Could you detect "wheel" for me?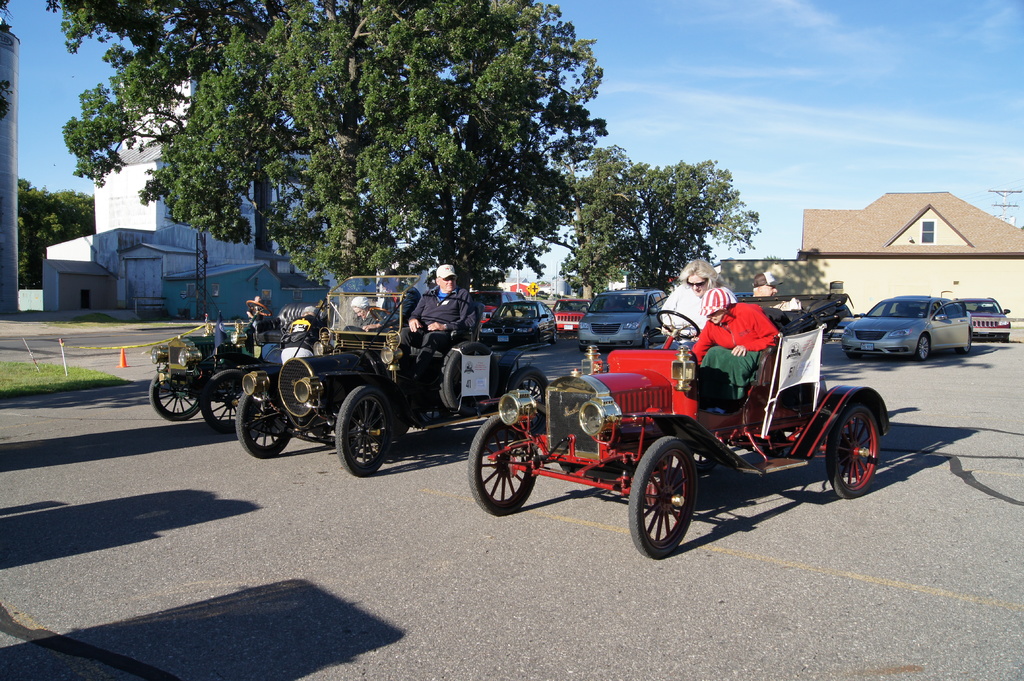
Detection result: x1=152, y1=373, x2=194, y2=419.
